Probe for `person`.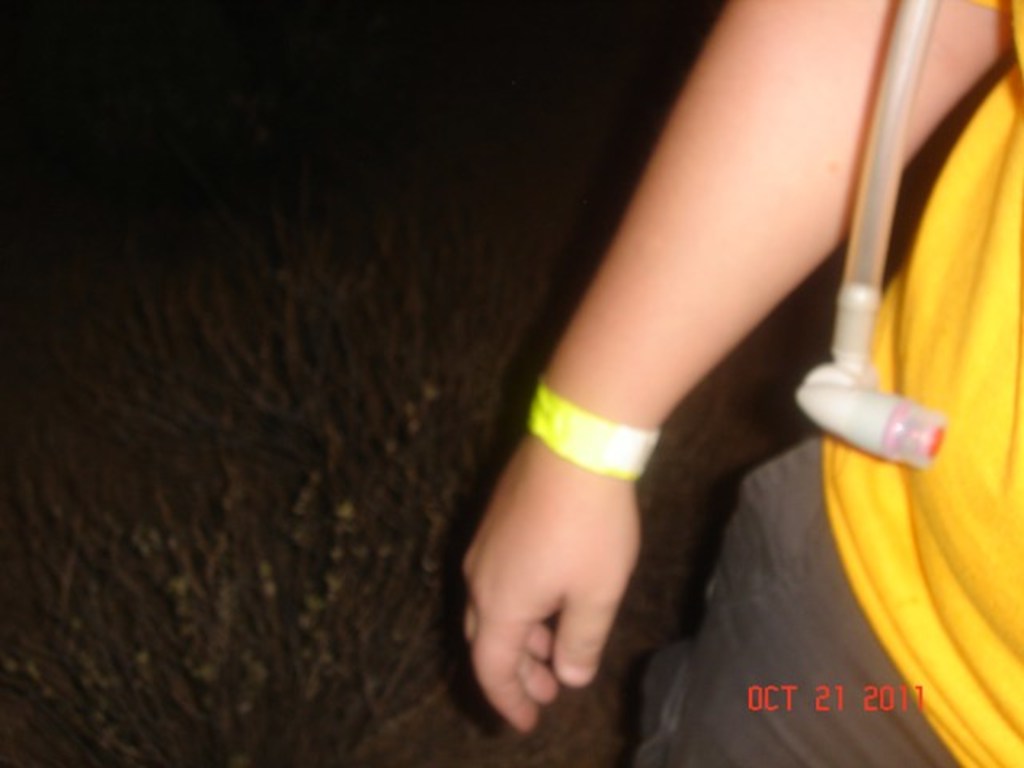
Probe result: (291, 0, 979, 760).
